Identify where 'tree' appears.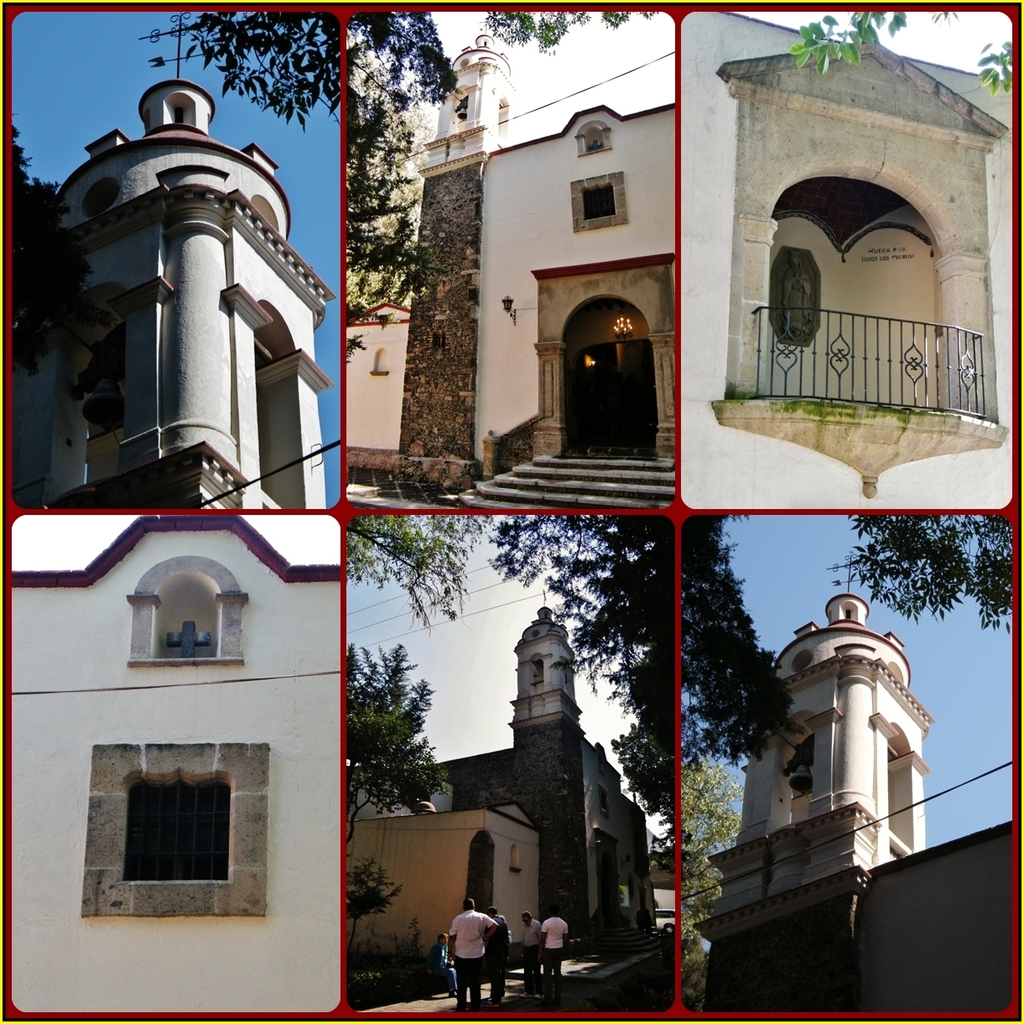
Appears at 351,639,430,860.
